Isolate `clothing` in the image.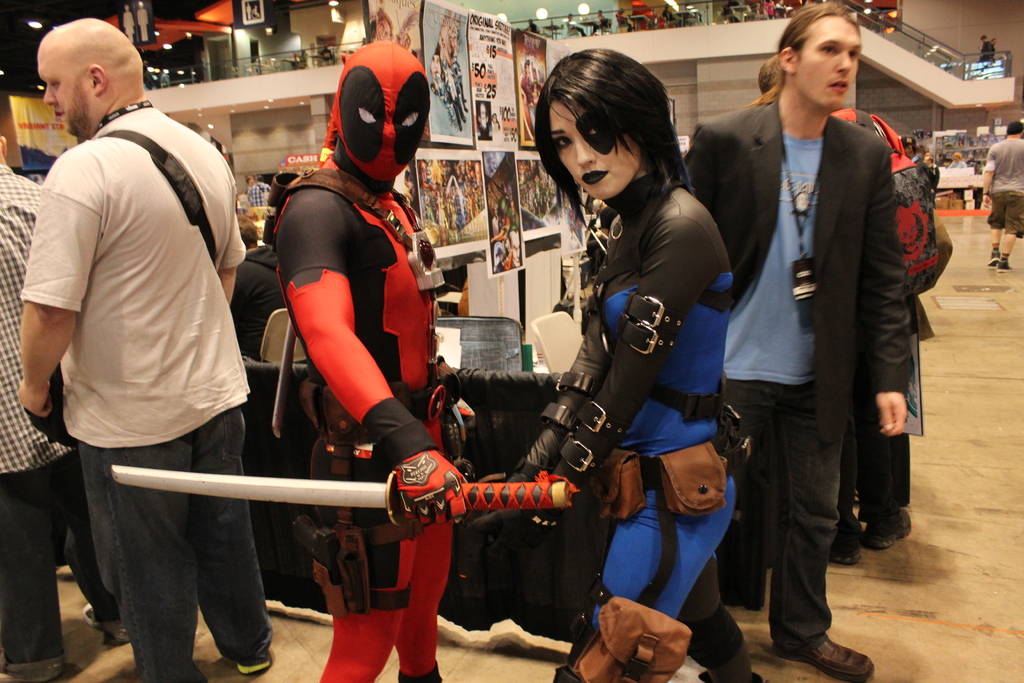
Isolated region: box(682, 99, 913, 646).
